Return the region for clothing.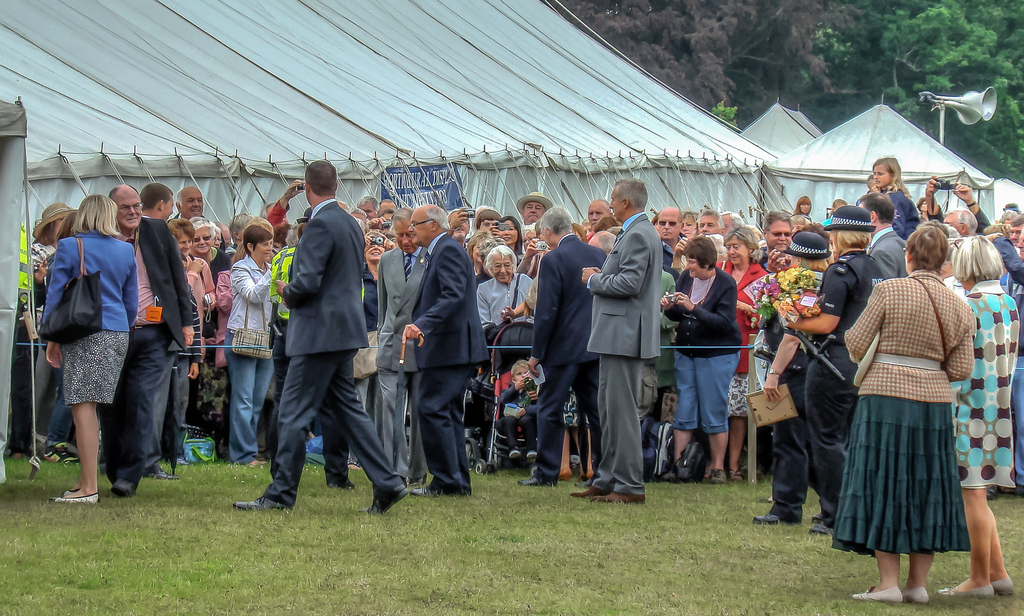
[39, 229, 139, 400].
